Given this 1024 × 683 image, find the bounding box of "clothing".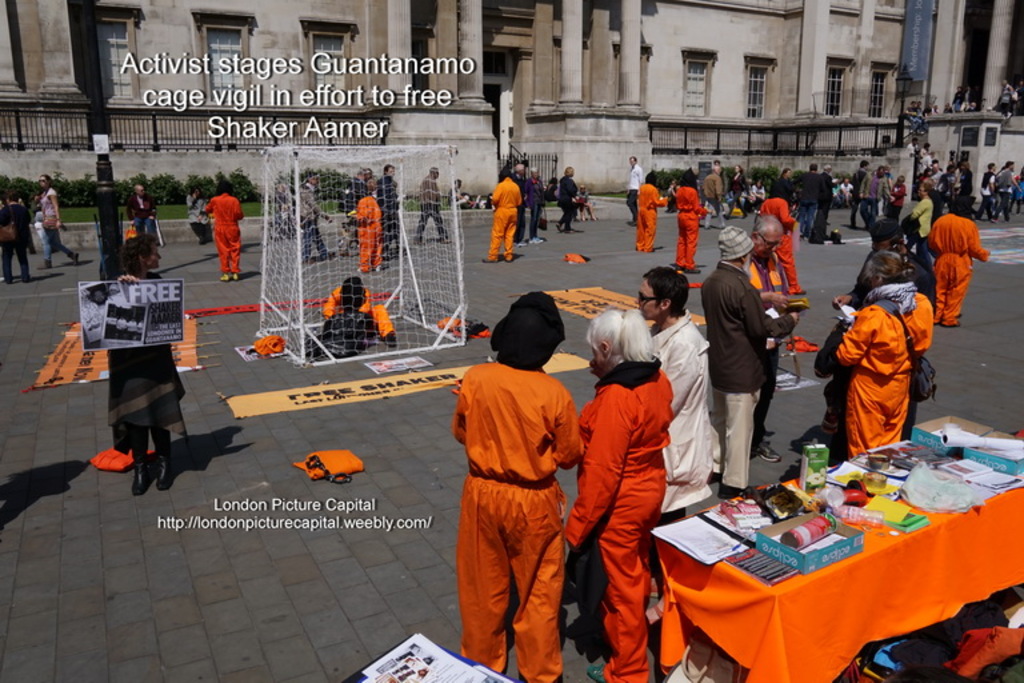
(x1=677, y1=184, x2=717, y2=273).
